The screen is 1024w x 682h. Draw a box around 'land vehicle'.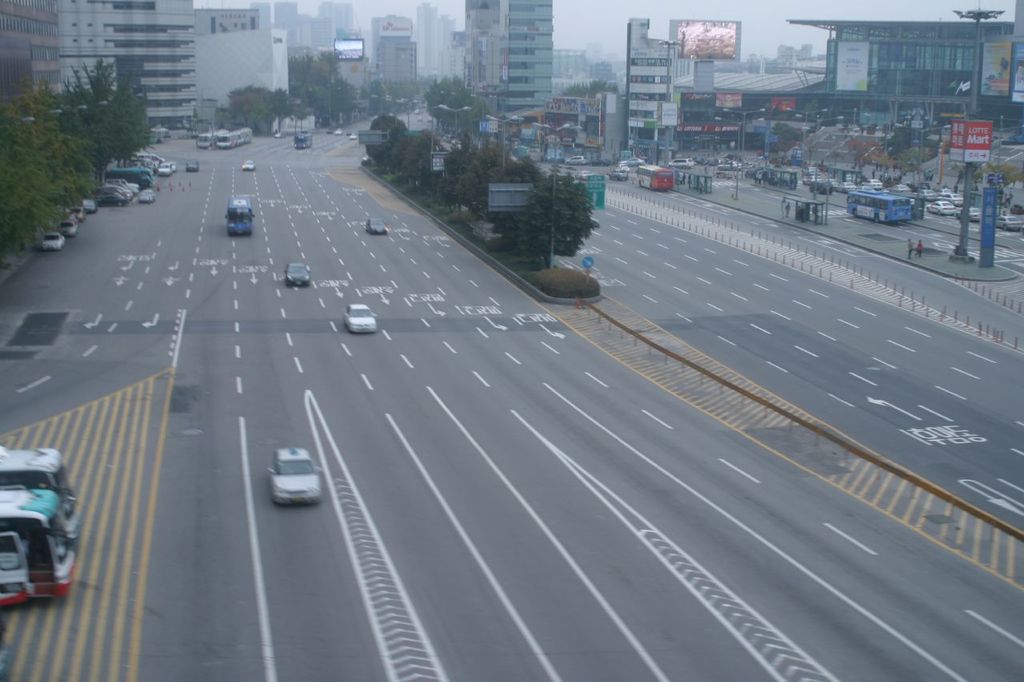
196/125/230/151.
